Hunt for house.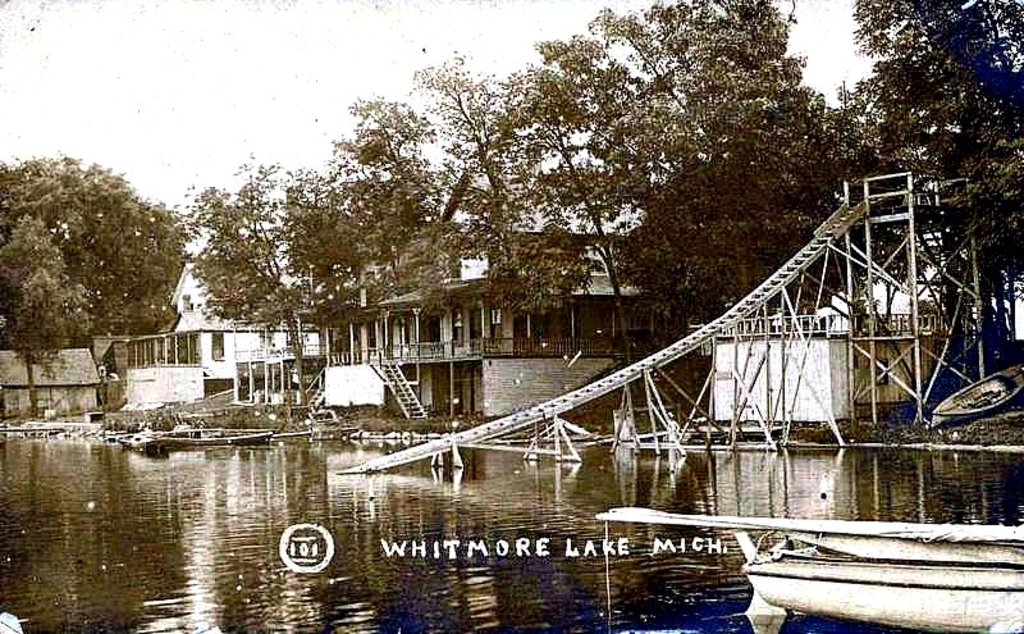
Hunted down at Rect(123, 307, 328, 411).
